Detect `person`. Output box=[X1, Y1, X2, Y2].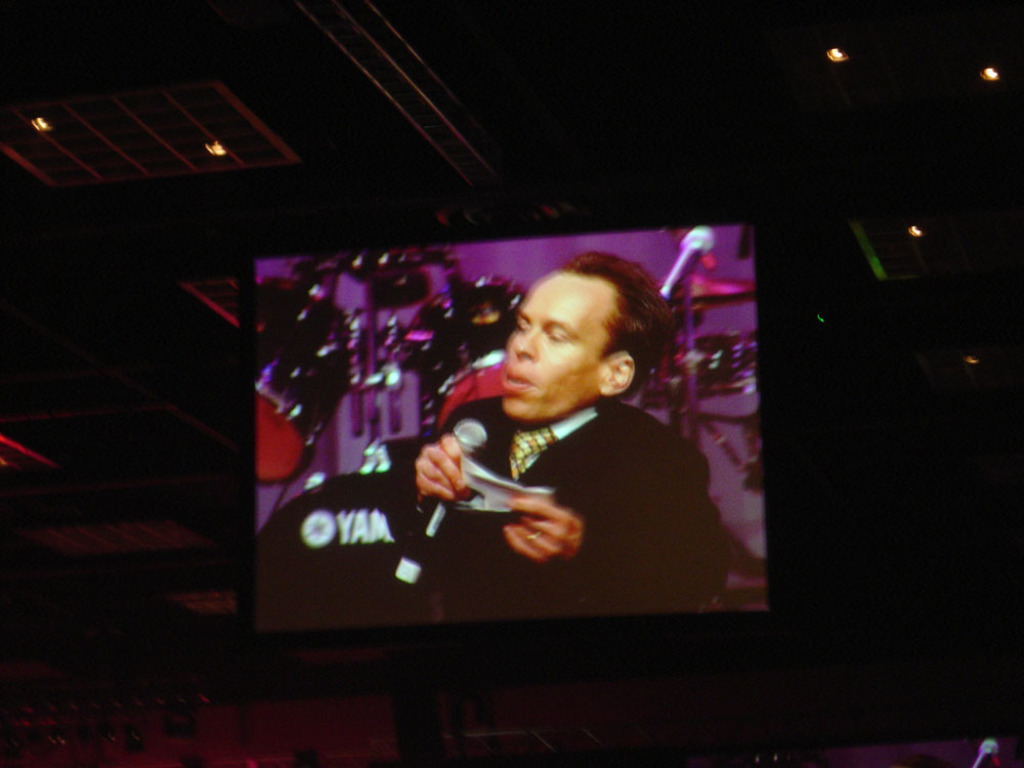
box=[390, 259, 715, 626].
